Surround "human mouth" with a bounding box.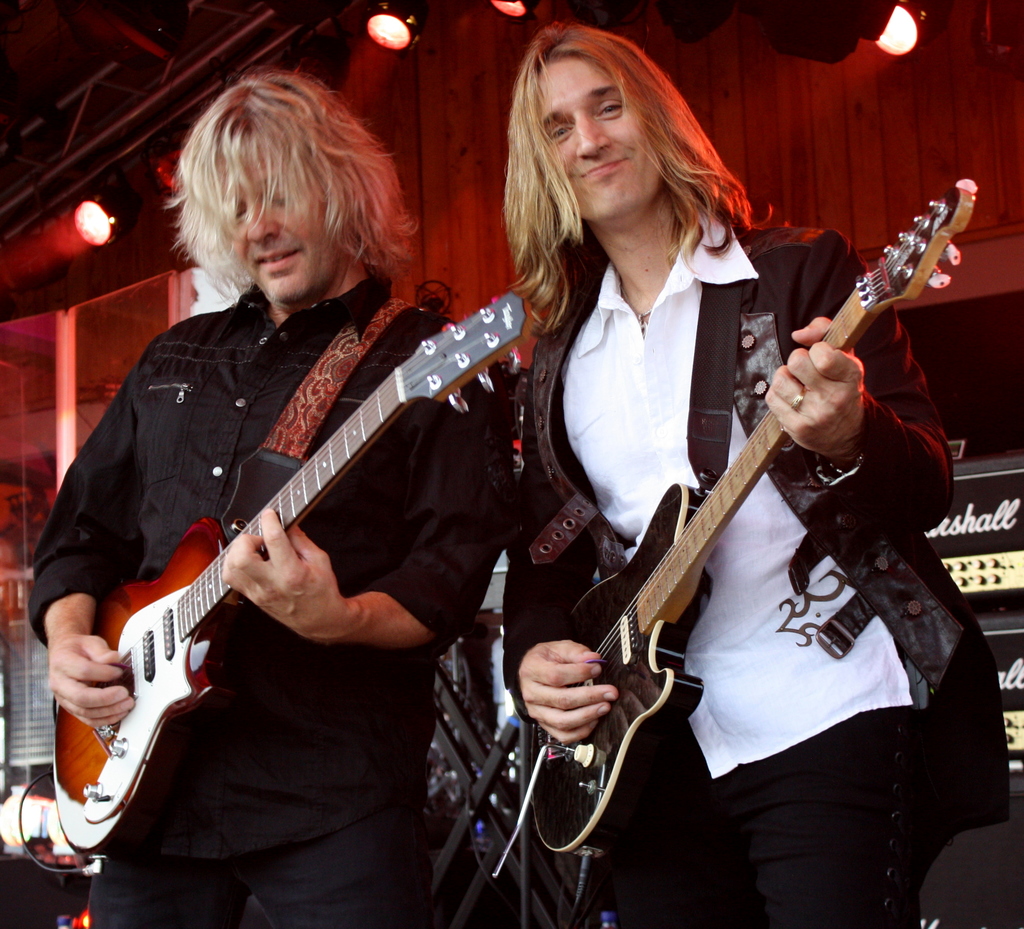
crop(251, 248, 303, 280).
